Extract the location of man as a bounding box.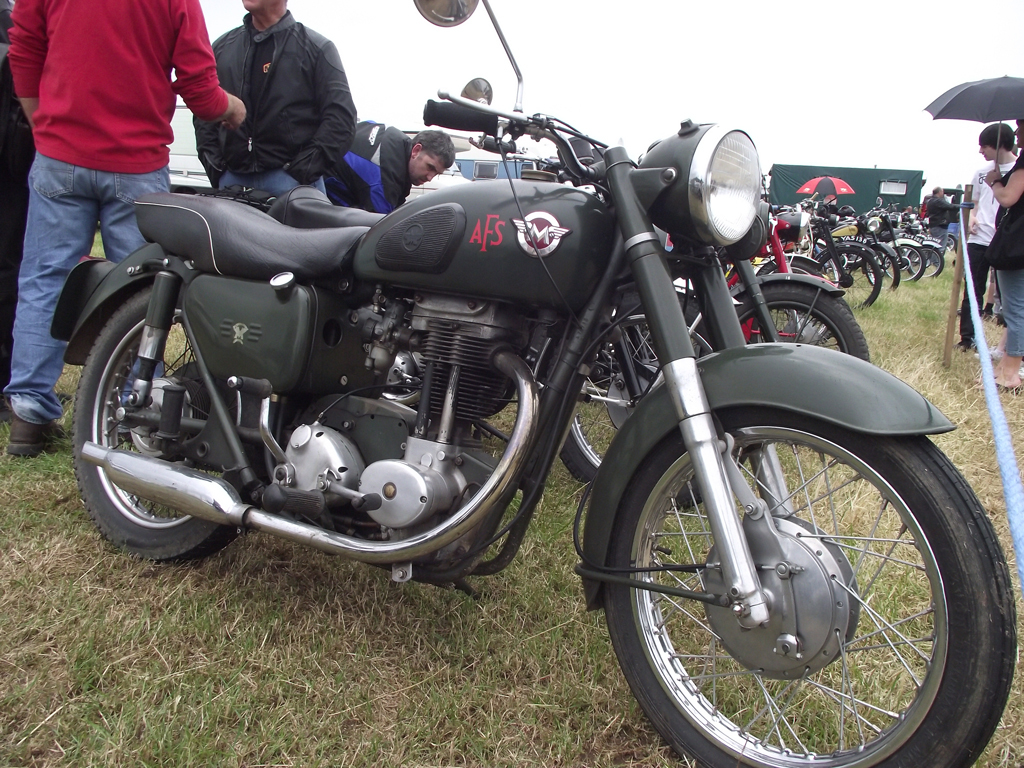
left=193, top=0, right=364, bottom=193.
